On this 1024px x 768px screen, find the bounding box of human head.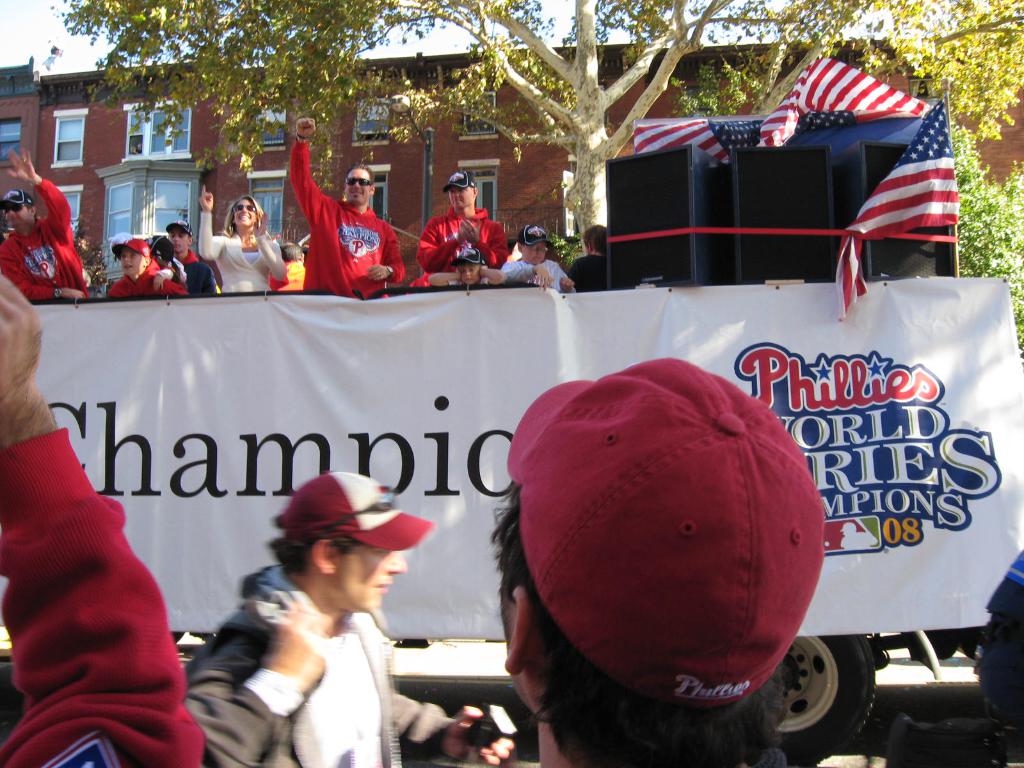
Bounding box: box=[280, 241, 306, 262].
